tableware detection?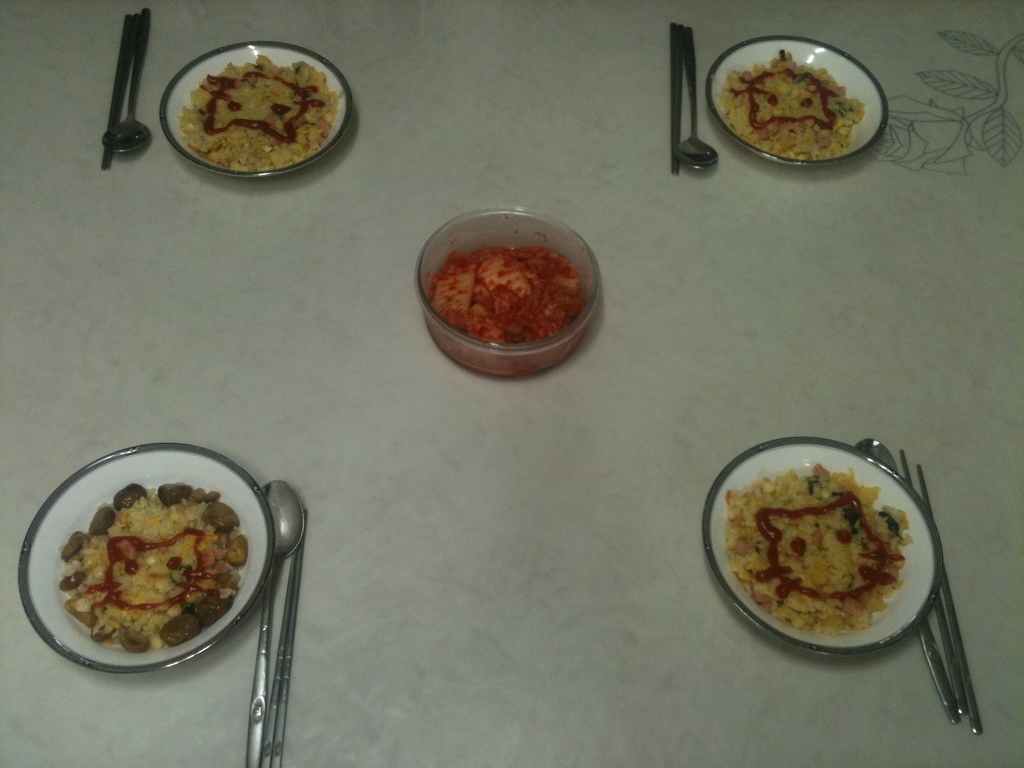
158:42:353:179
